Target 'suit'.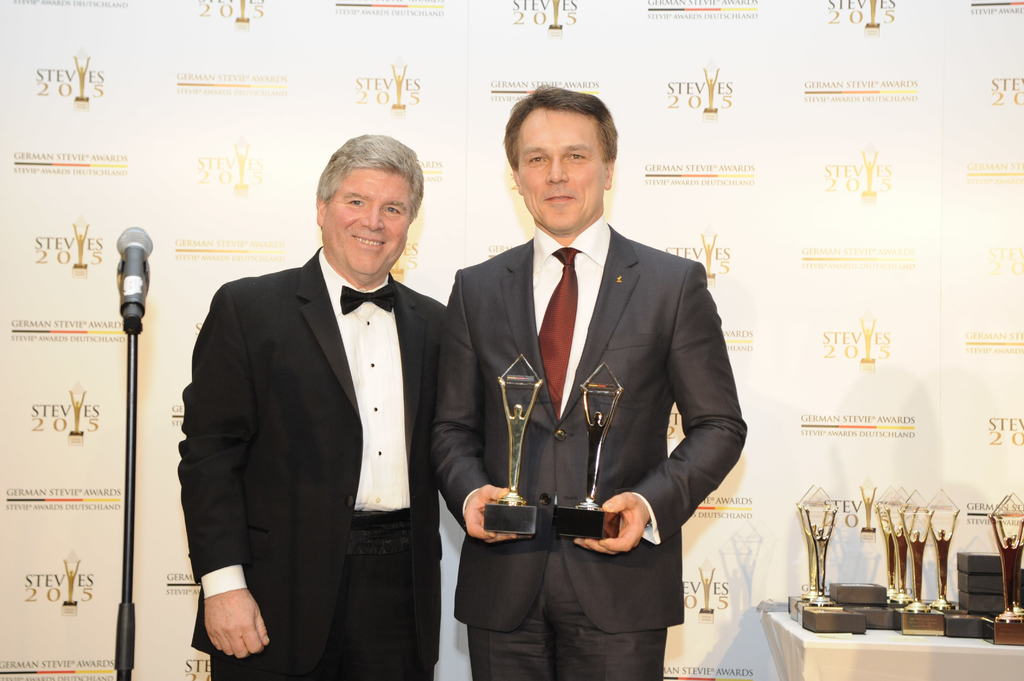
Target region: l=174, t=246, r=445, b=680.
